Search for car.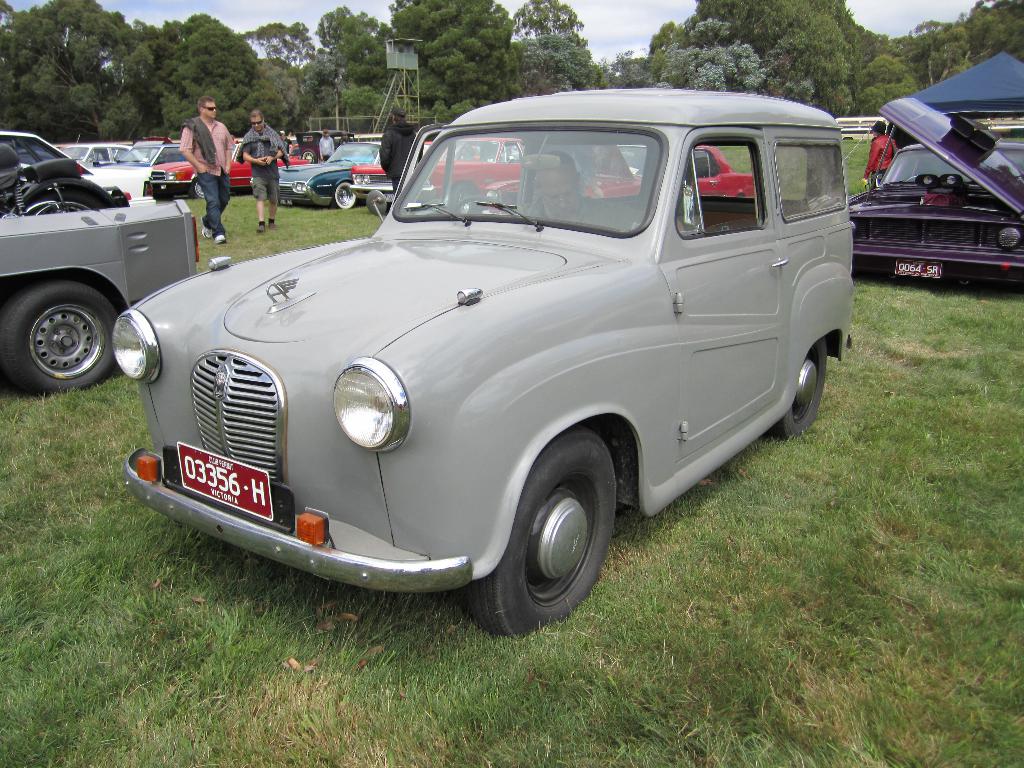
Found at Rect(356, 136, 524, 207).
